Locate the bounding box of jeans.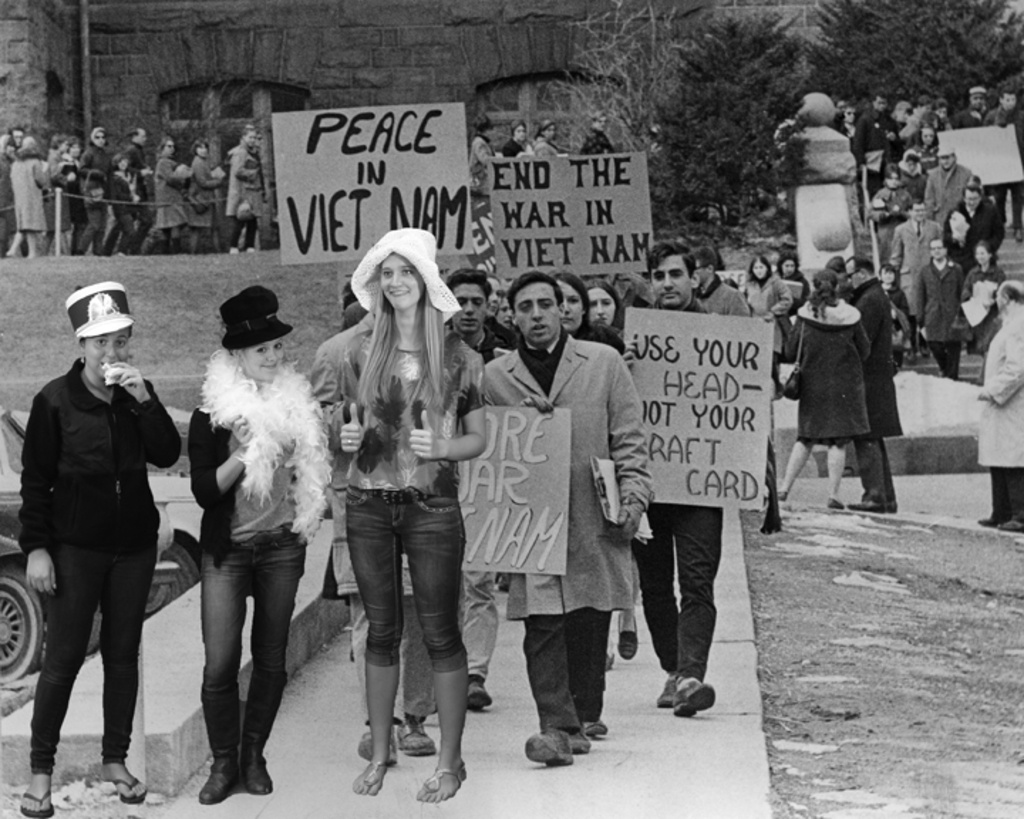
Bounding box: [346,479,471,664].
